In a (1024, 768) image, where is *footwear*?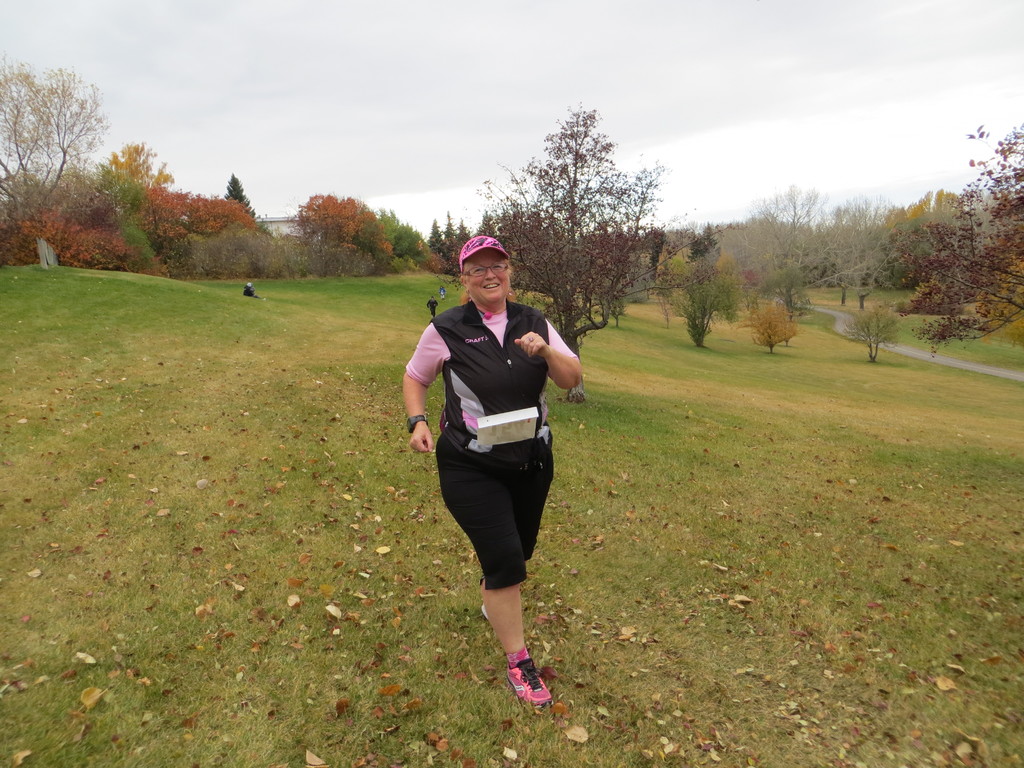
box(504, 655, 553, 705).
